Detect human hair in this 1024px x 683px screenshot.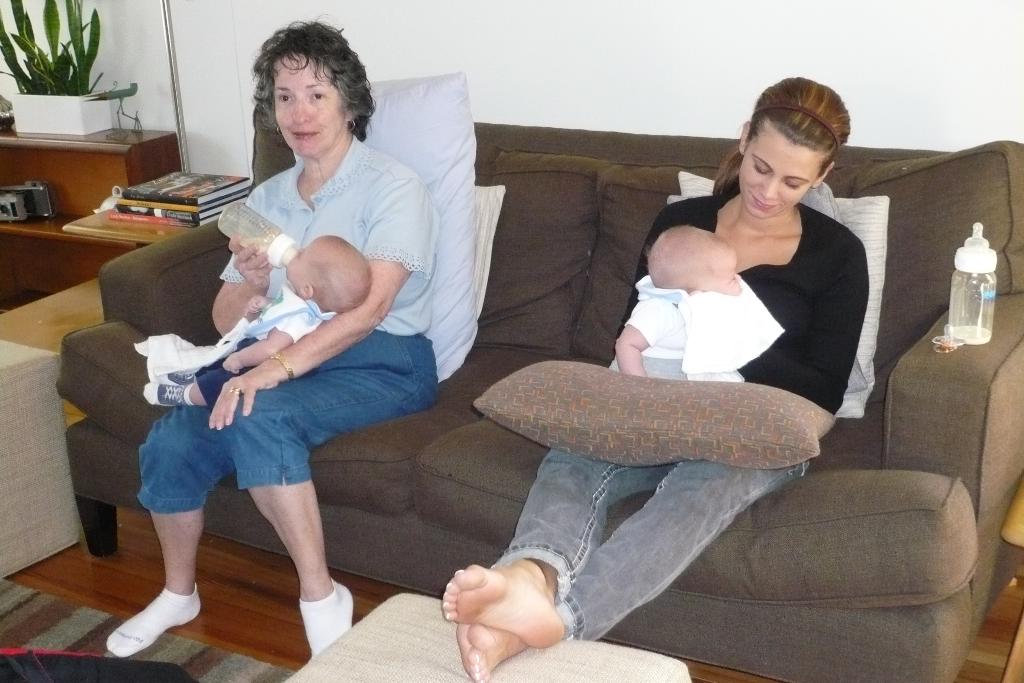
Detection: box=[708, 74, 854, 192].
